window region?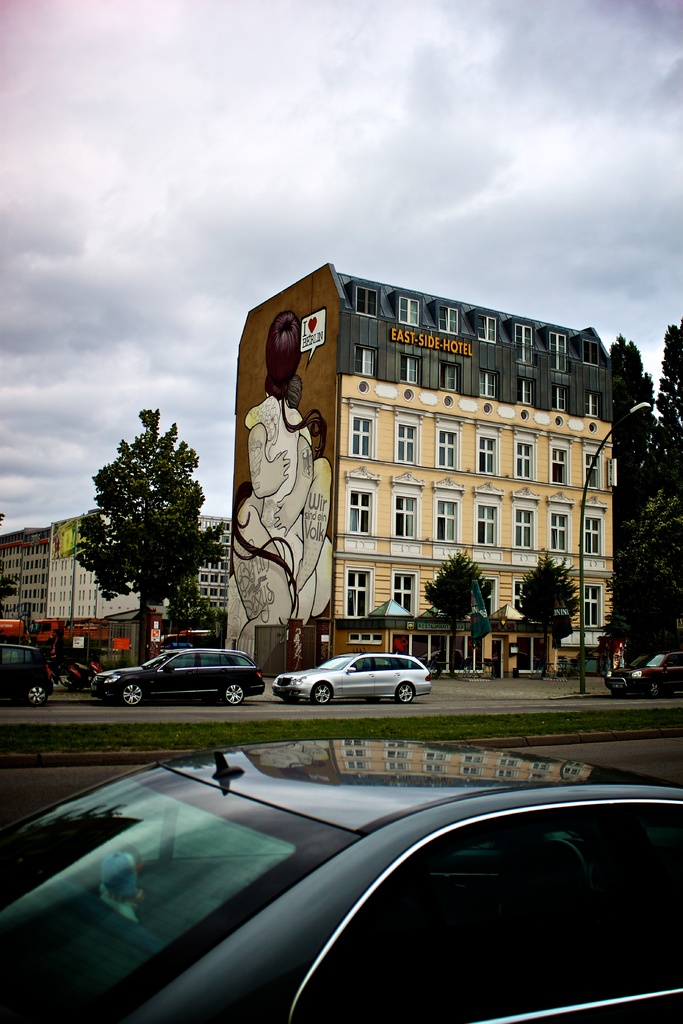
x1=582, y1=581, x2=604, y2=630
